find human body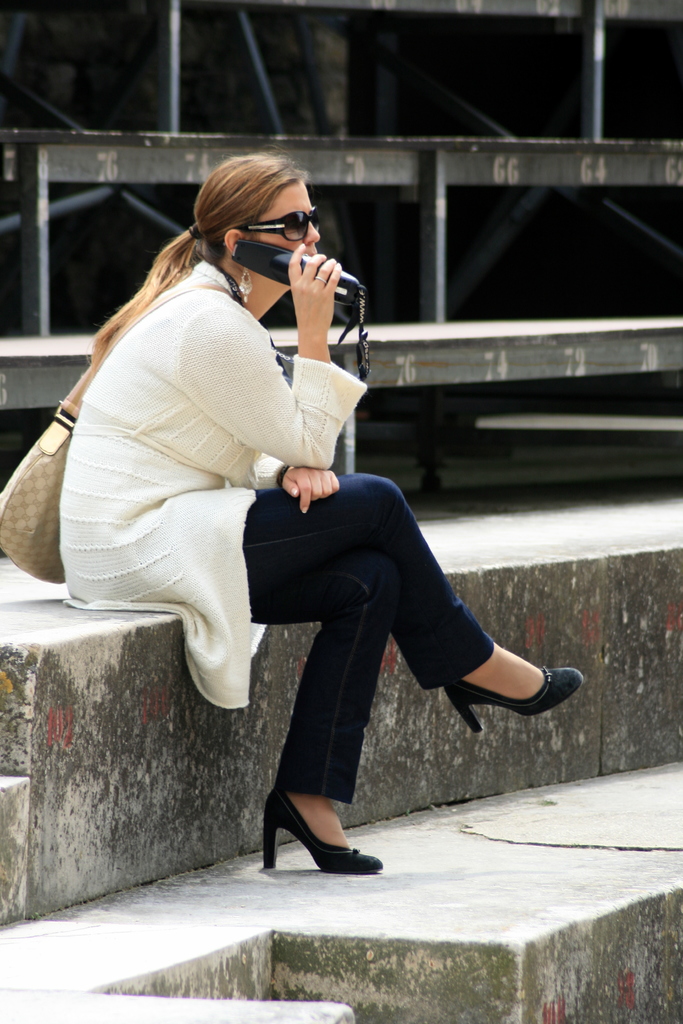
locate(71, 155, 410, 817)
